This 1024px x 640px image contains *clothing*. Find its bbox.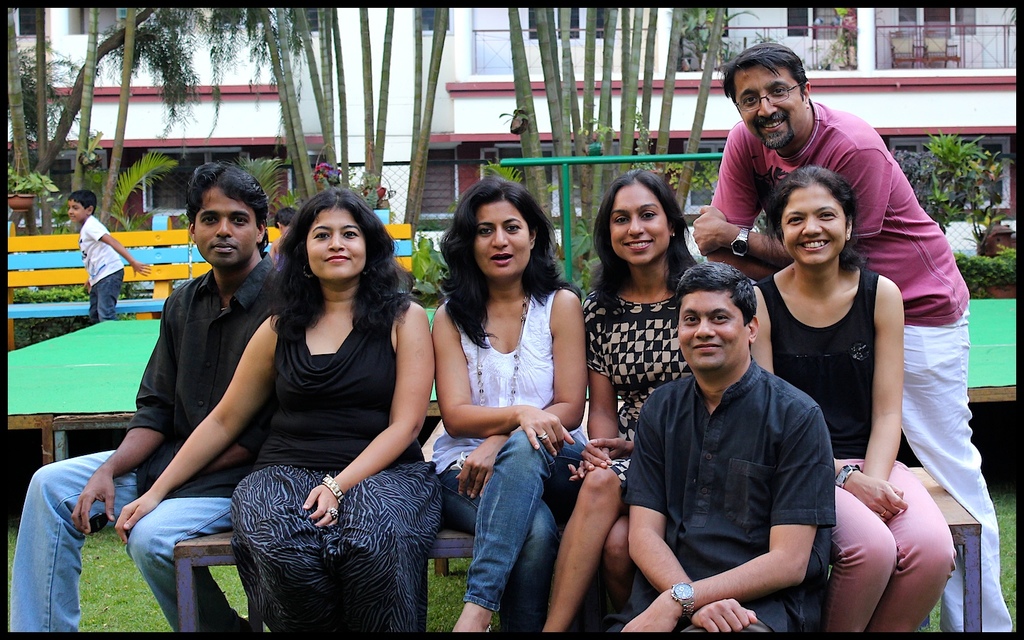
[x1=413, y1=275, x2=591, y2=633].
